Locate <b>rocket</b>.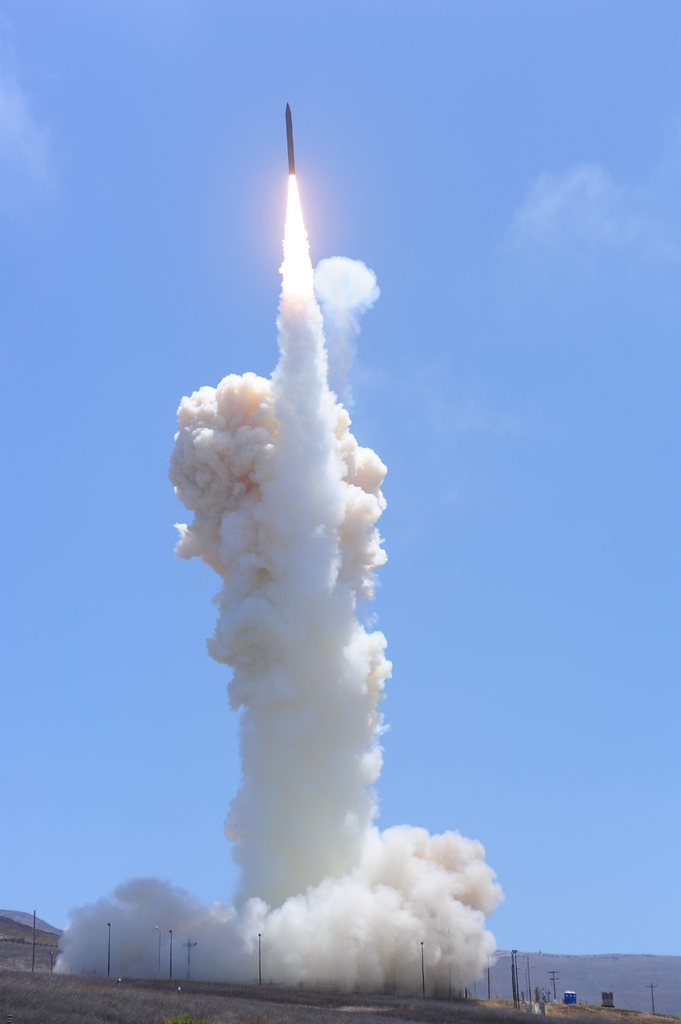
Bounding box: region(284, 101, 291, 175).
